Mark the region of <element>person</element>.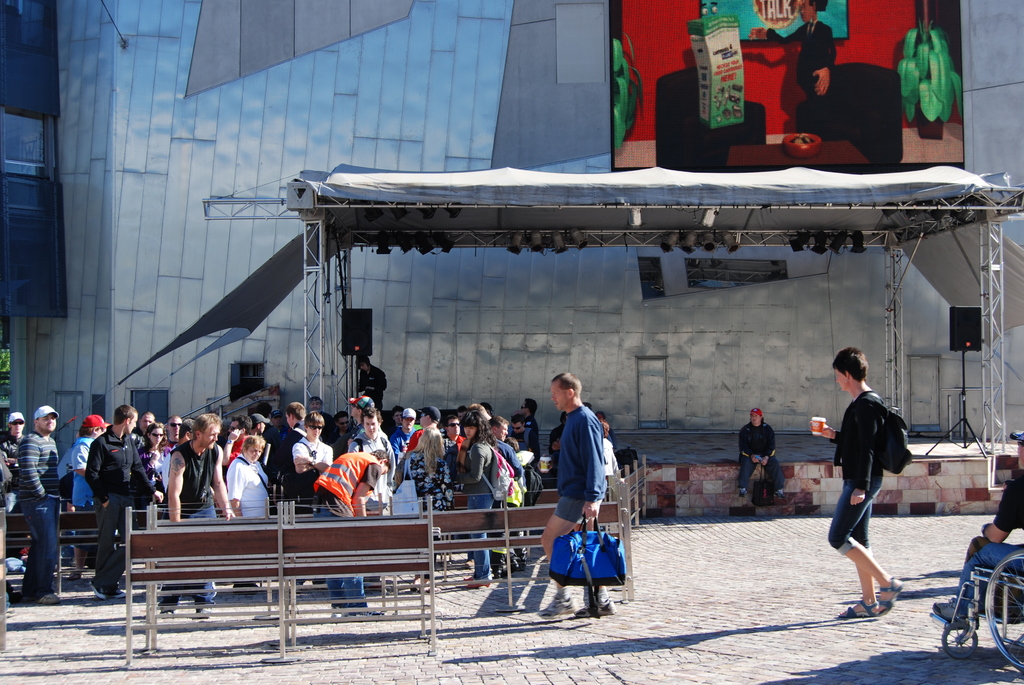
Region: BBox(536, 375, 609, 623).
